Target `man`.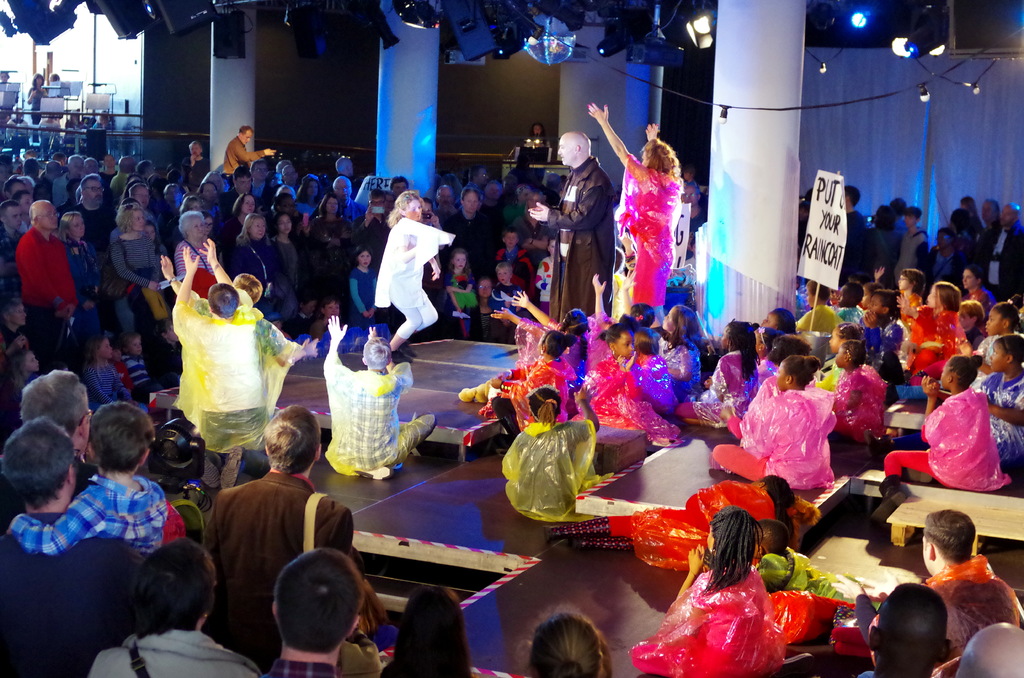
Target region: [left=76, top=175, right=120, bottom=250].
